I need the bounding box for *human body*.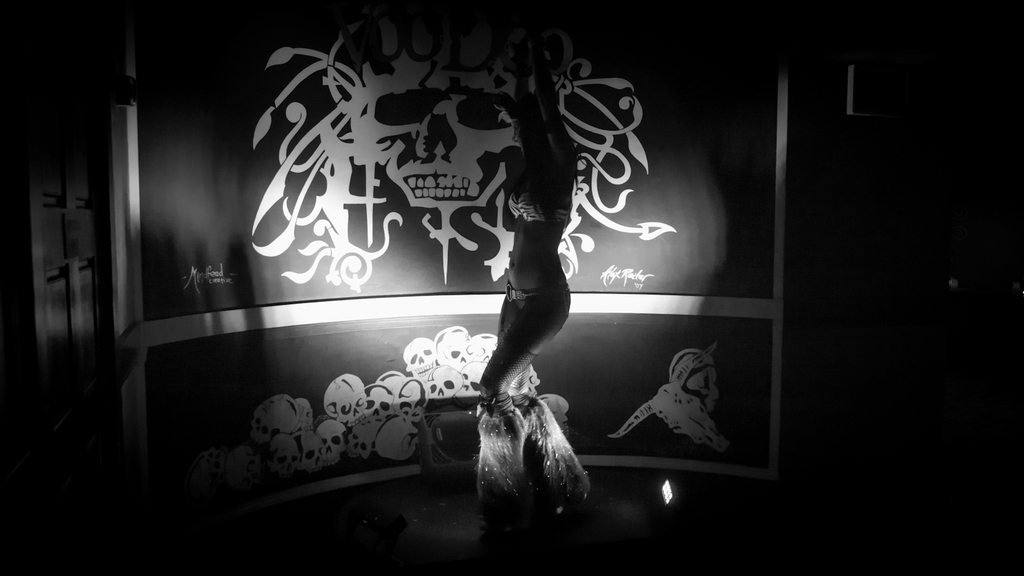
Here it is: x1=456 y1=106 x2=588 y2=496.
